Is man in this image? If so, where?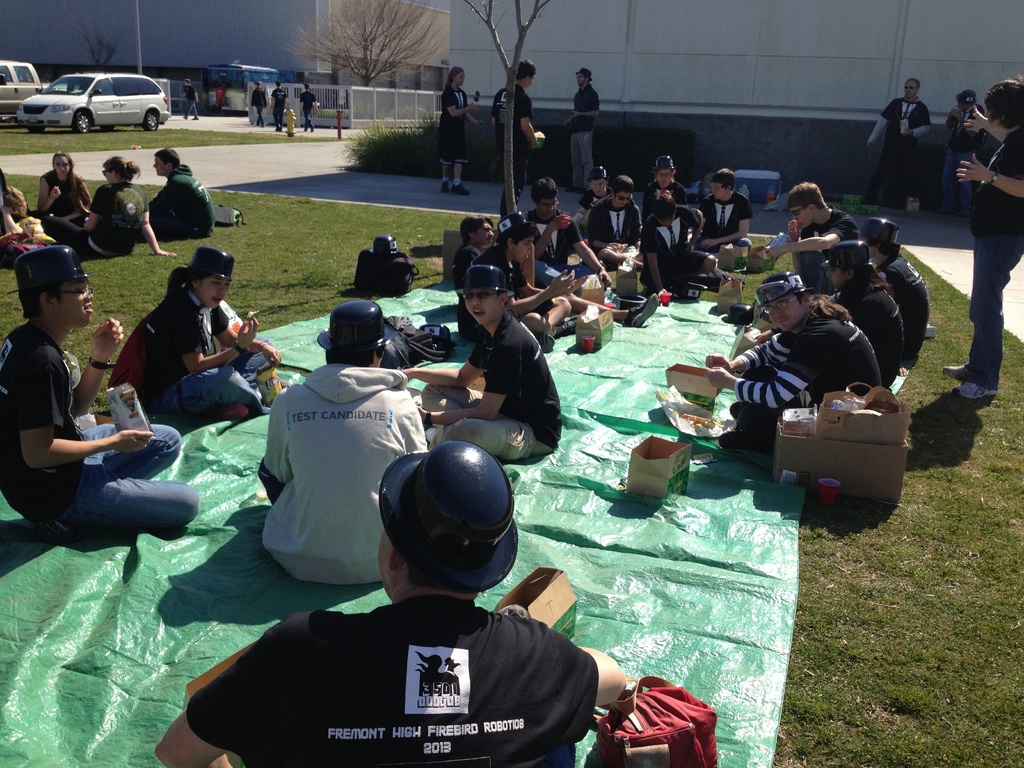
Yes, at pyautogui.locateOnScreen(492, 55, 538, 221).
